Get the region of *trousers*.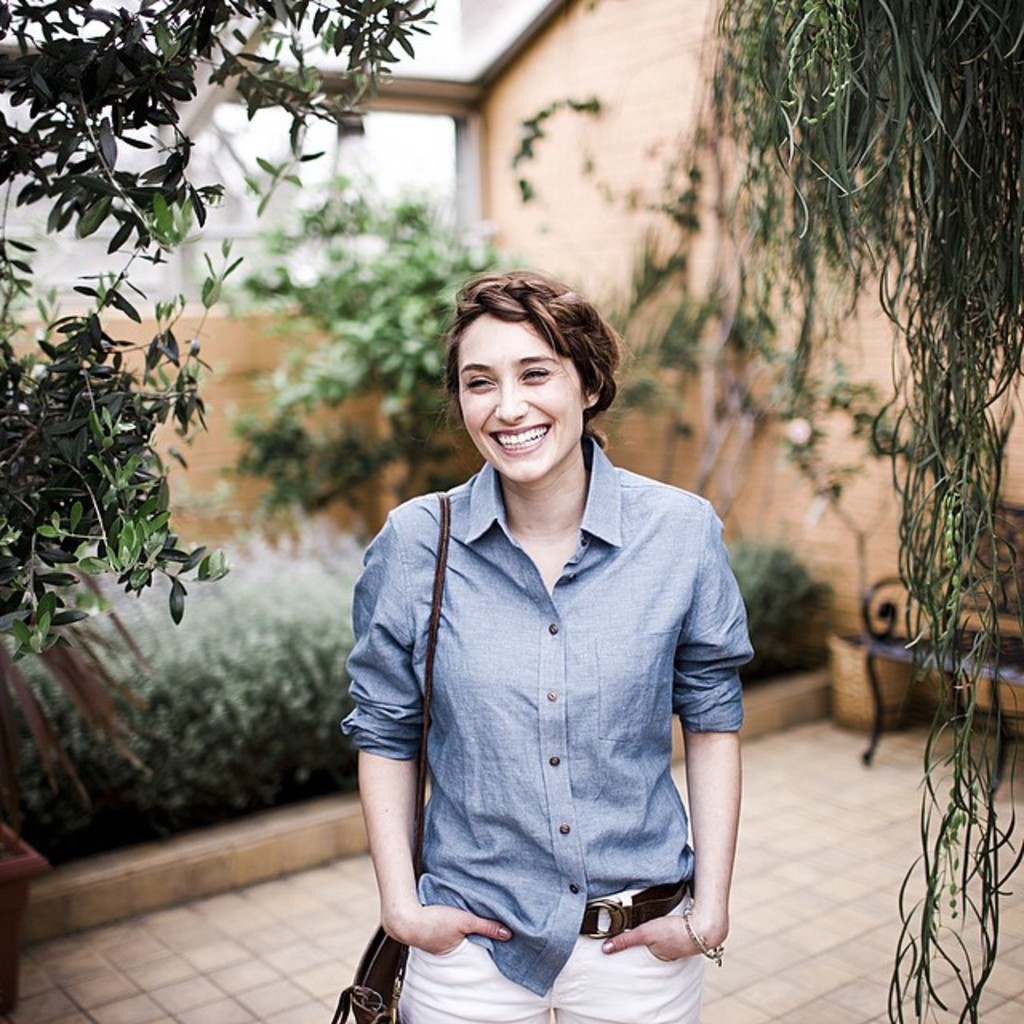
box(397, 898, 698, 1022).
